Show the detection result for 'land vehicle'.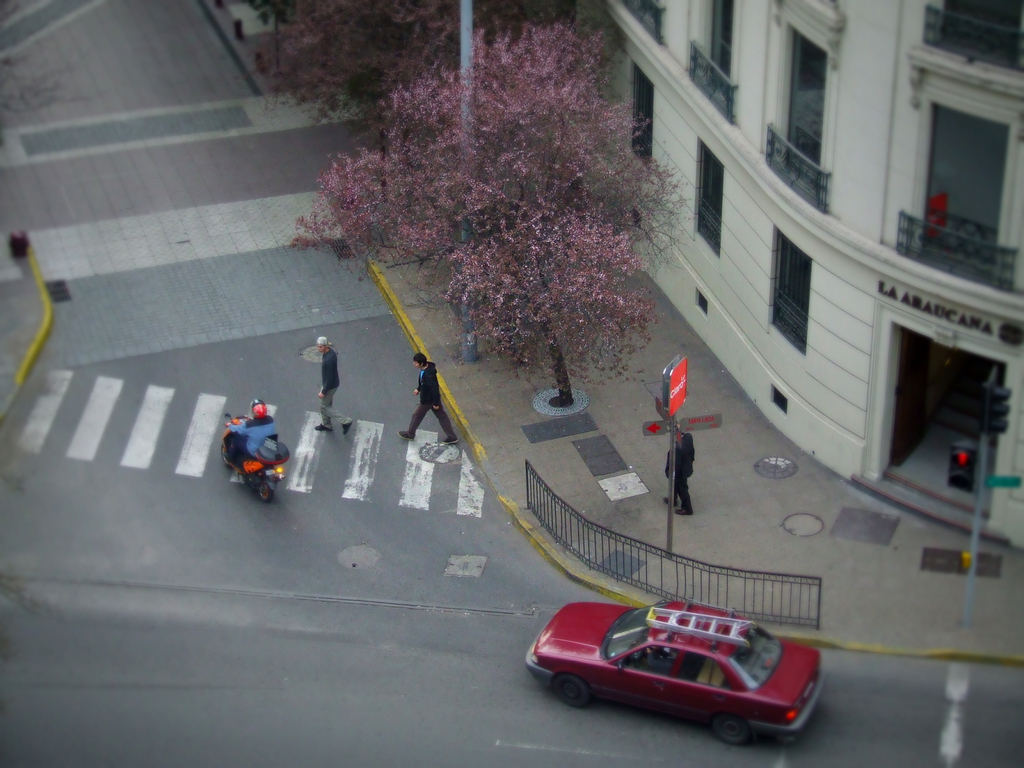
<region>210, 409, 293, 512</region>.
